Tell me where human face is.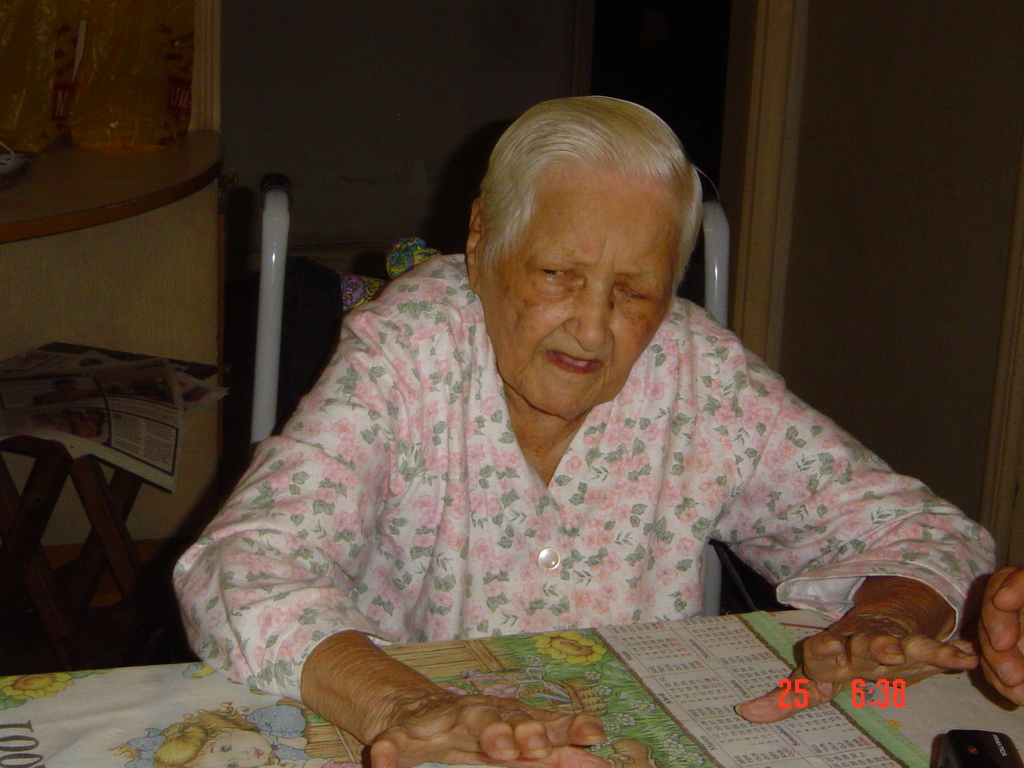
human face is at 488,162,694,428.
